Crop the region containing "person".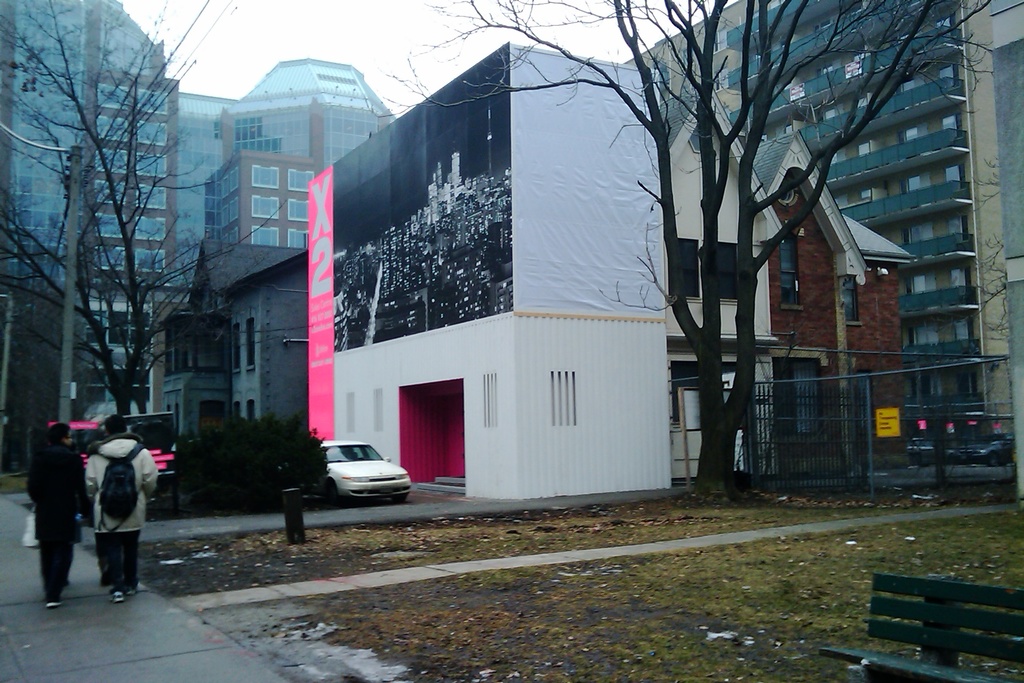
Crop region: [22, 420, 81, 604].
